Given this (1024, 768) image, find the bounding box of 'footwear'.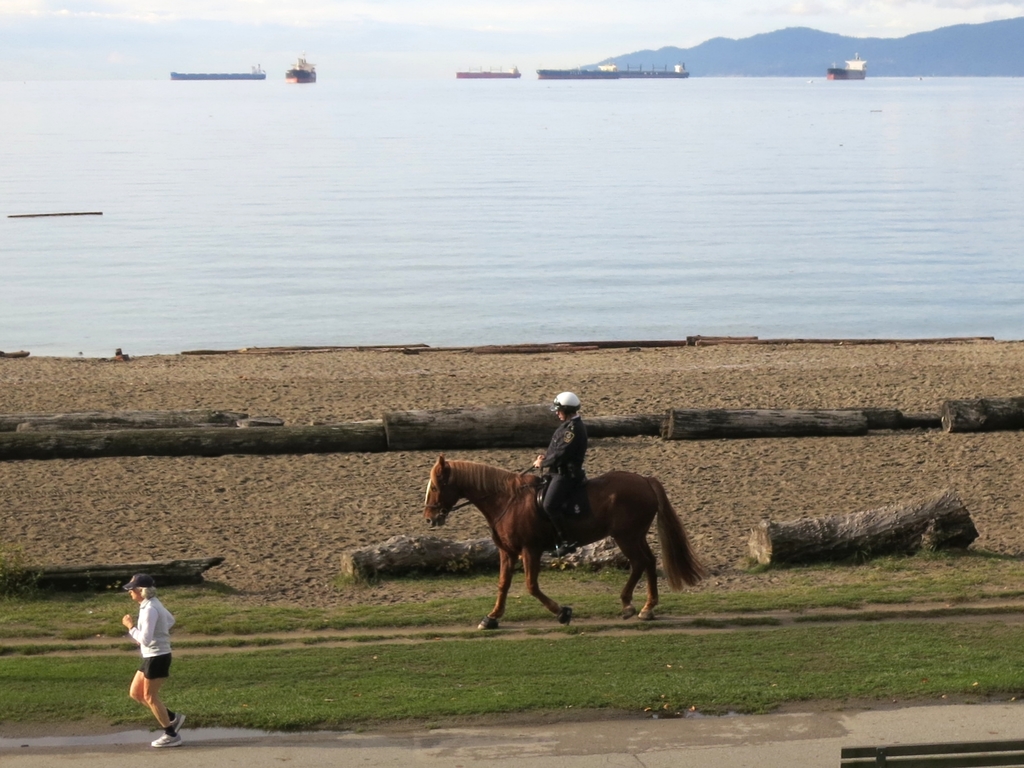
bbox(550, 543, 578, 558).
